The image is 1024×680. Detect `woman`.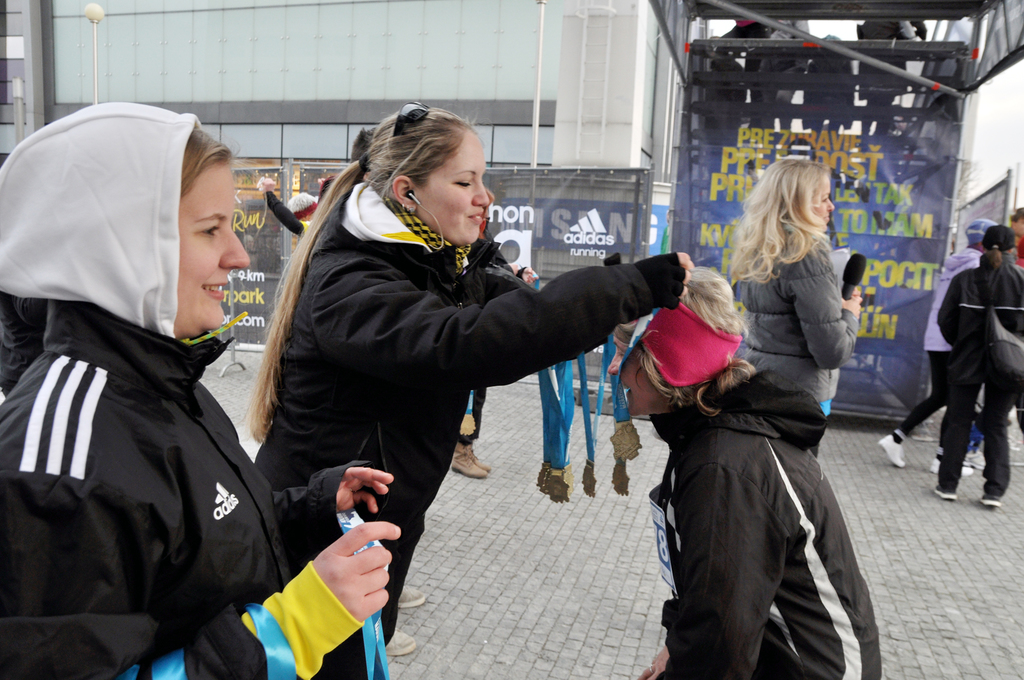
Detection: bbox=(246, 105, 644, 643).
